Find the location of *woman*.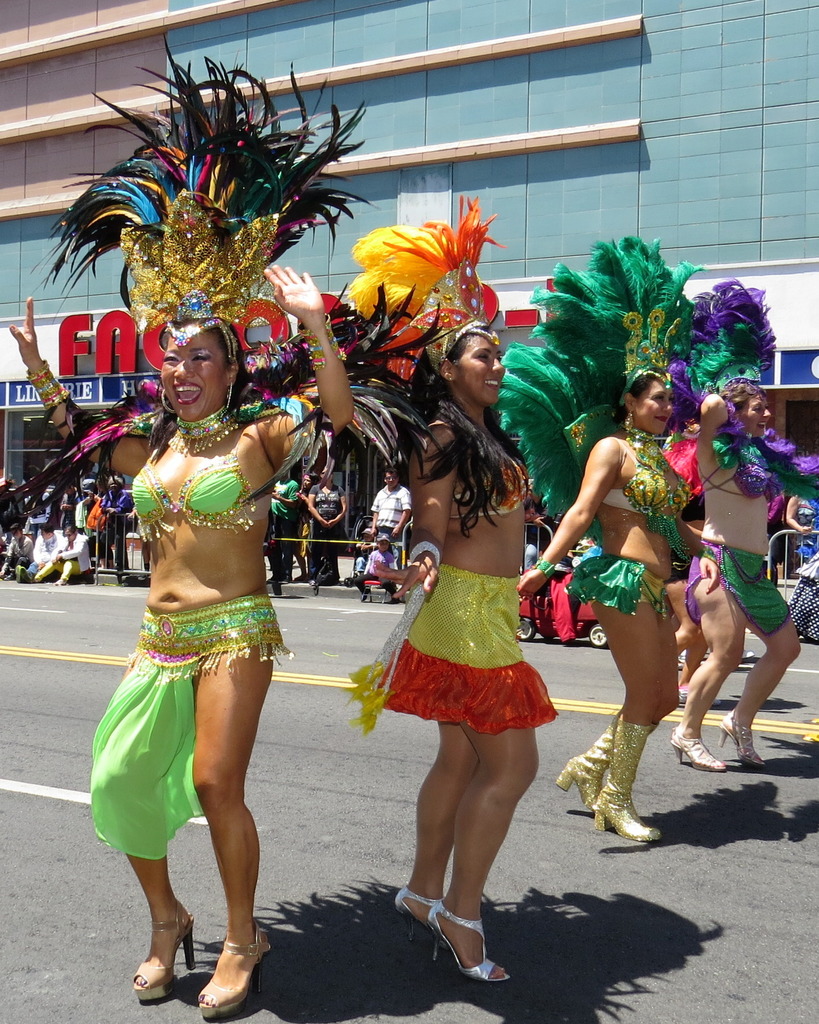
Location: 784,500,818,561.
